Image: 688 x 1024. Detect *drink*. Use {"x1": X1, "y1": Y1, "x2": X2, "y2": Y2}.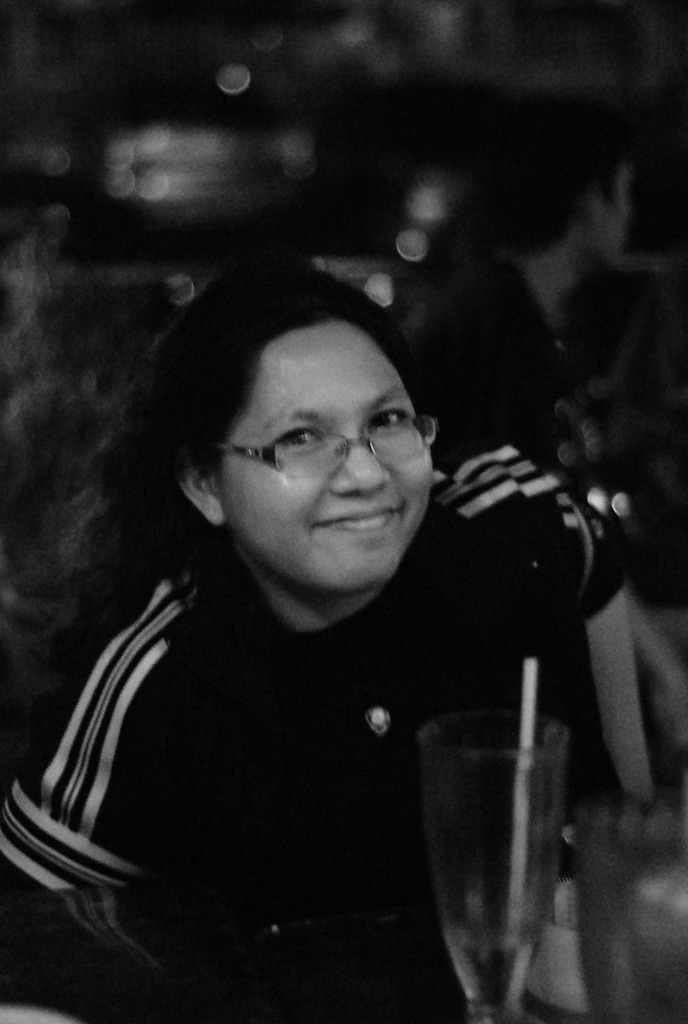
{"x1": 446, "y1": 929, "x2": 539, "y2": 1023}.
